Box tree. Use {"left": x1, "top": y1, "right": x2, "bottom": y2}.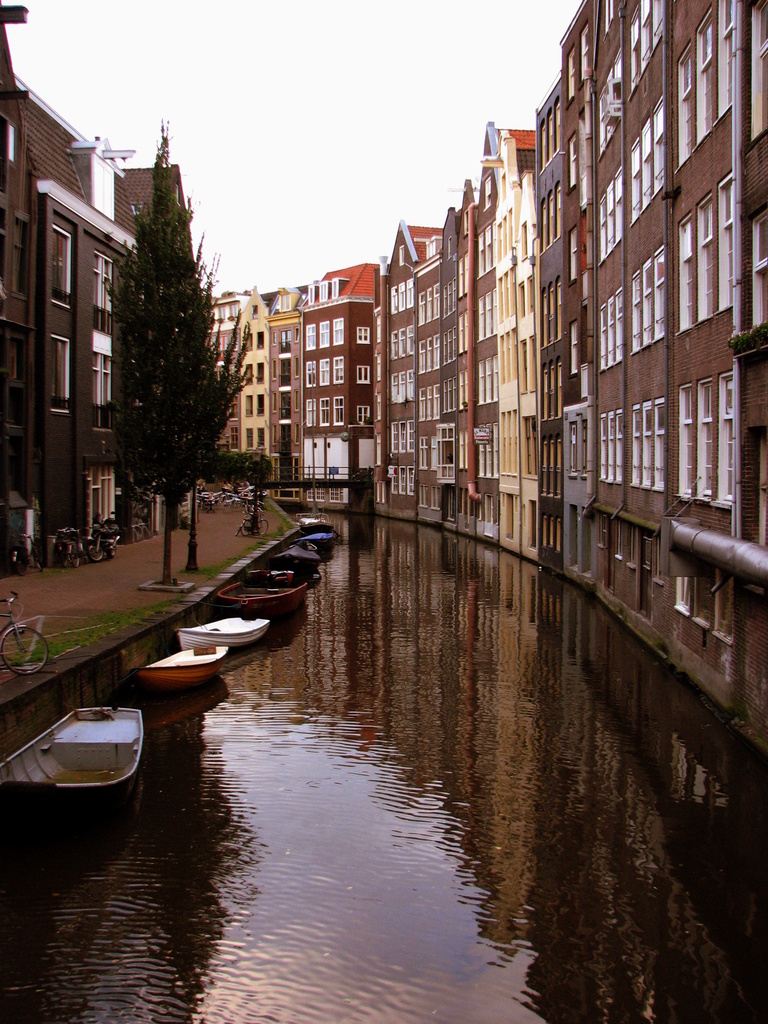
{"left": 94, "top": 115, "right": 236, "bottom": 536}.
